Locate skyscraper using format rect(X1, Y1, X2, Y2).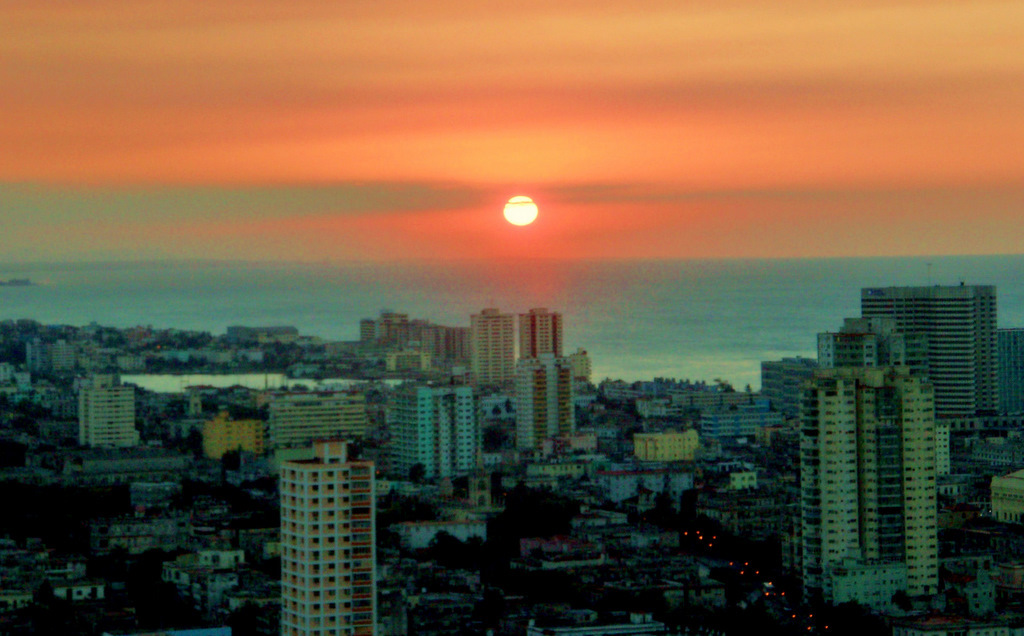
rect(207, 411, 267, 464).
